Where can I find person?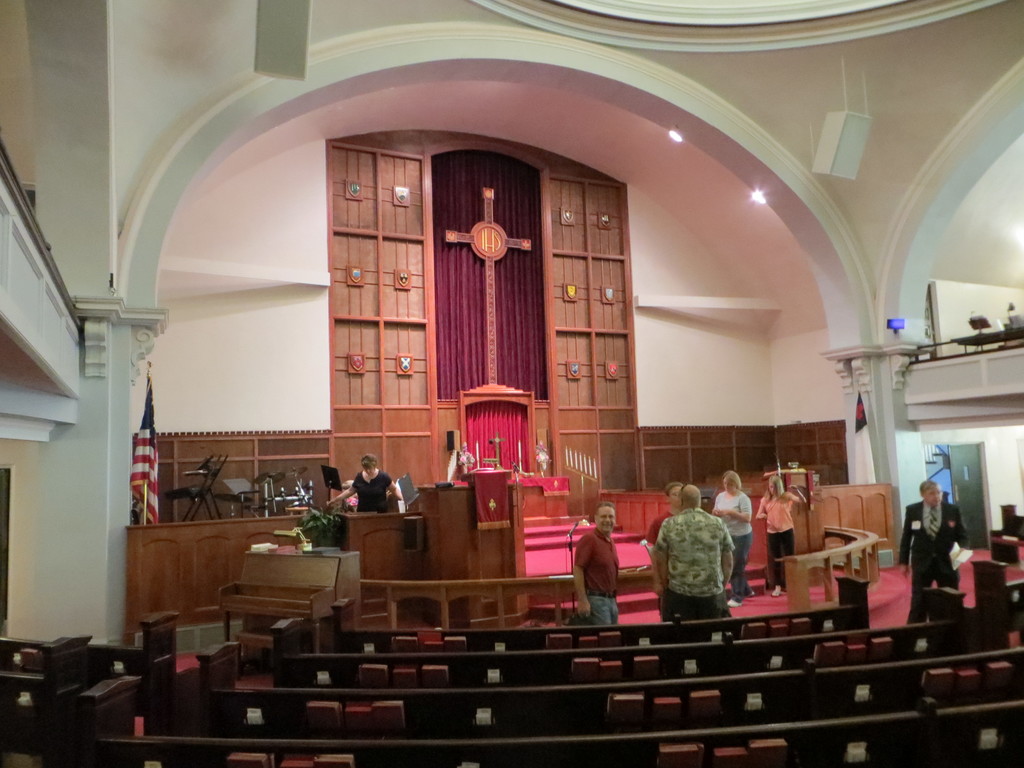
You can find it at 711/468/758/607.
